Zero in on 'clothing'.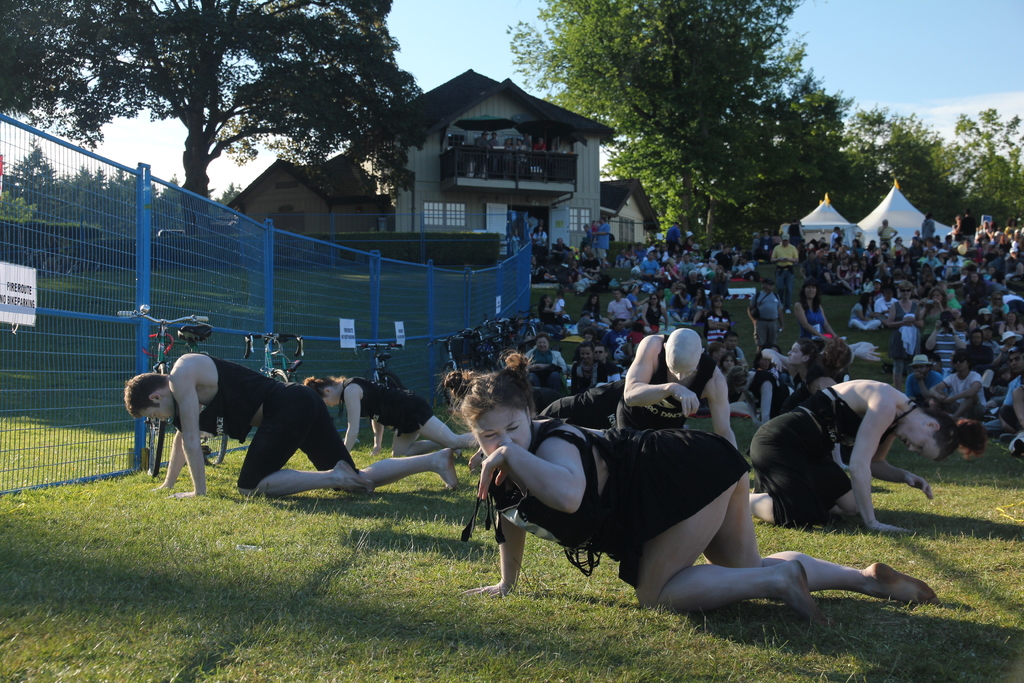
Zeroed in: <box>877,224,895,245</box>.
